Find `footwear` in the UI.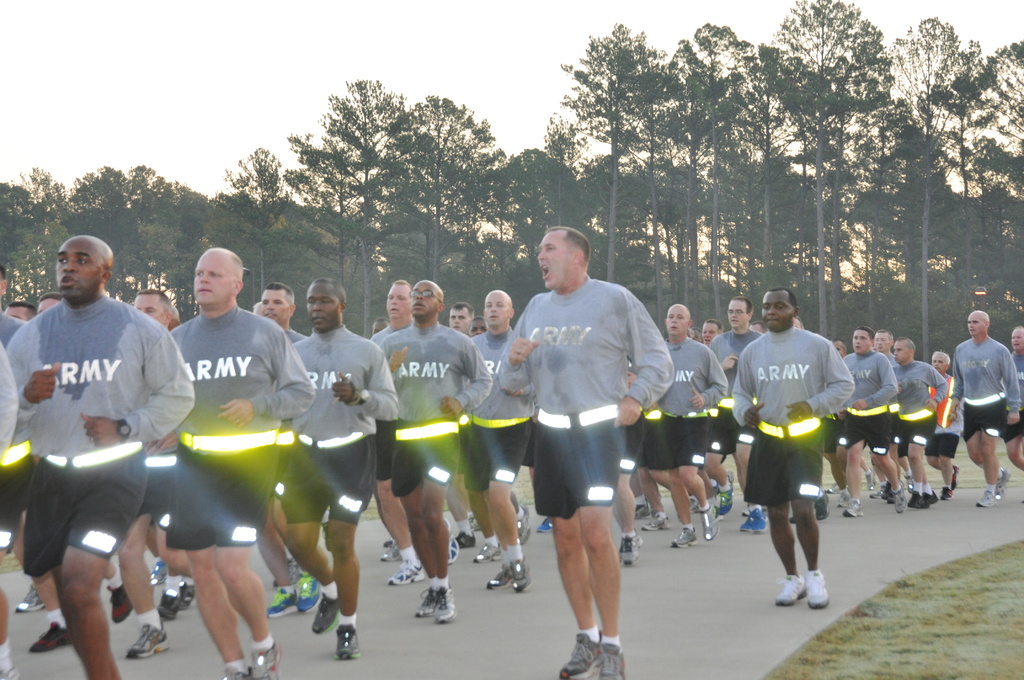
UI element at {"x1": 837, "y1": 488, "x2": 852, "y2": 508}.
